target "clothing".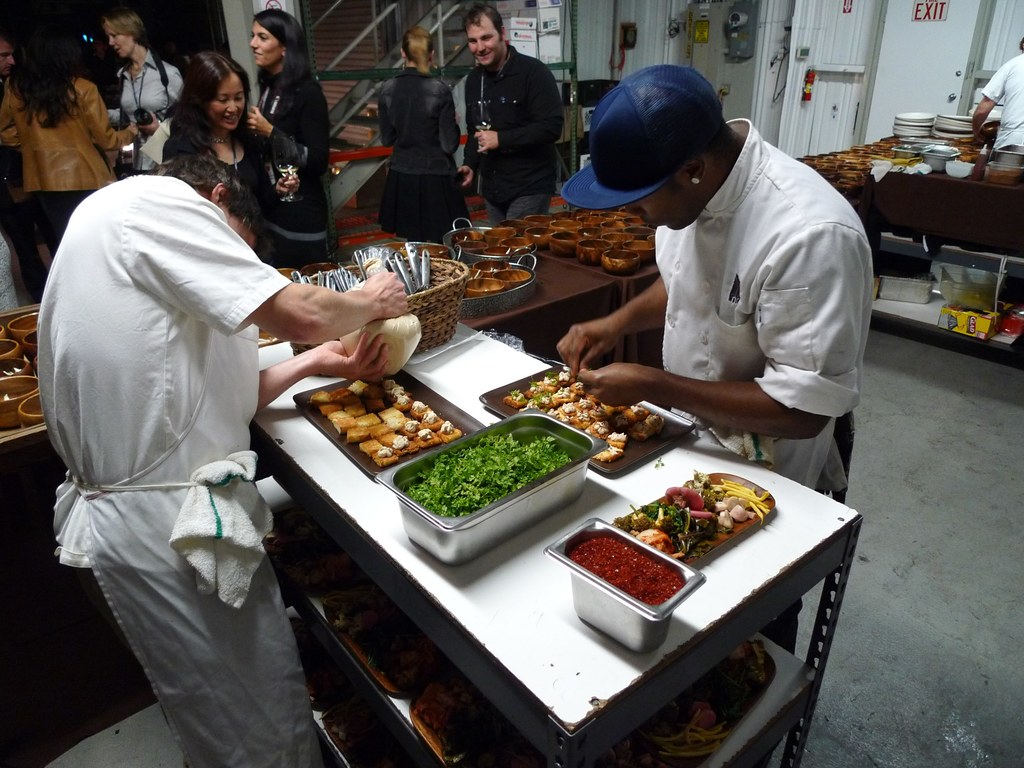
Target region: (382,65,461,236).
